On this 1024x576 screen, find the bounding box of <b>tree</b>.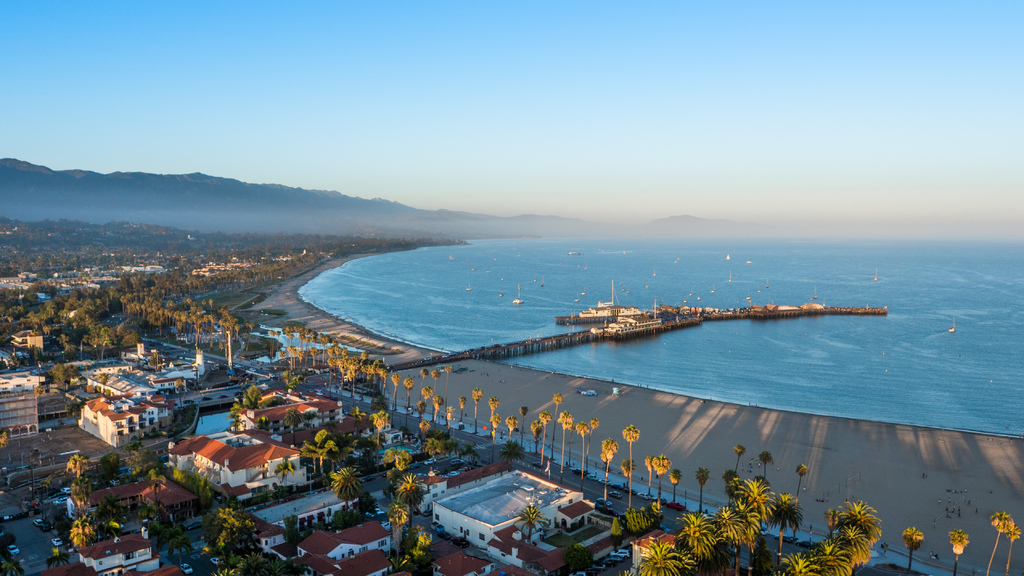
Bounding box: <box>458,395,464,425</box>.
